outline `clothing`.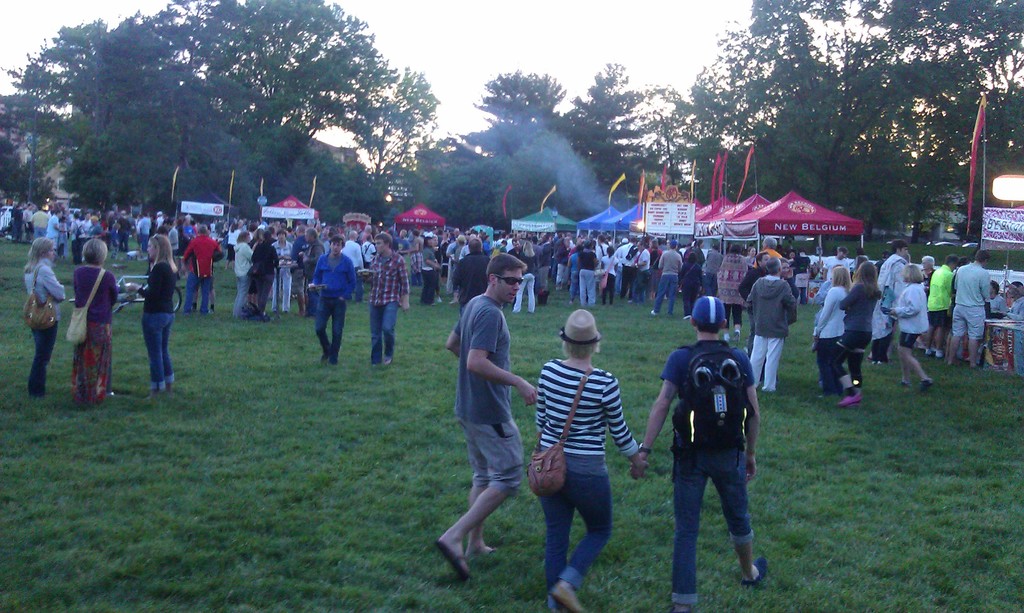
Outline: detection(359, 251, 405, 371).
